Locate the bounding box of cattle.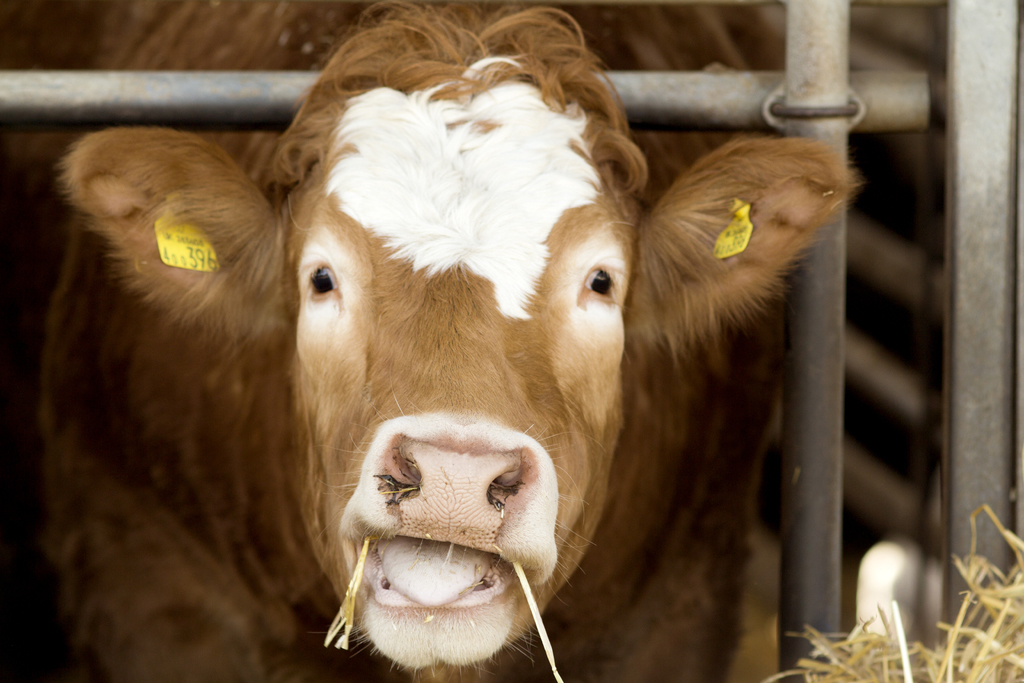
Bounding box: 42/0/847/682.
